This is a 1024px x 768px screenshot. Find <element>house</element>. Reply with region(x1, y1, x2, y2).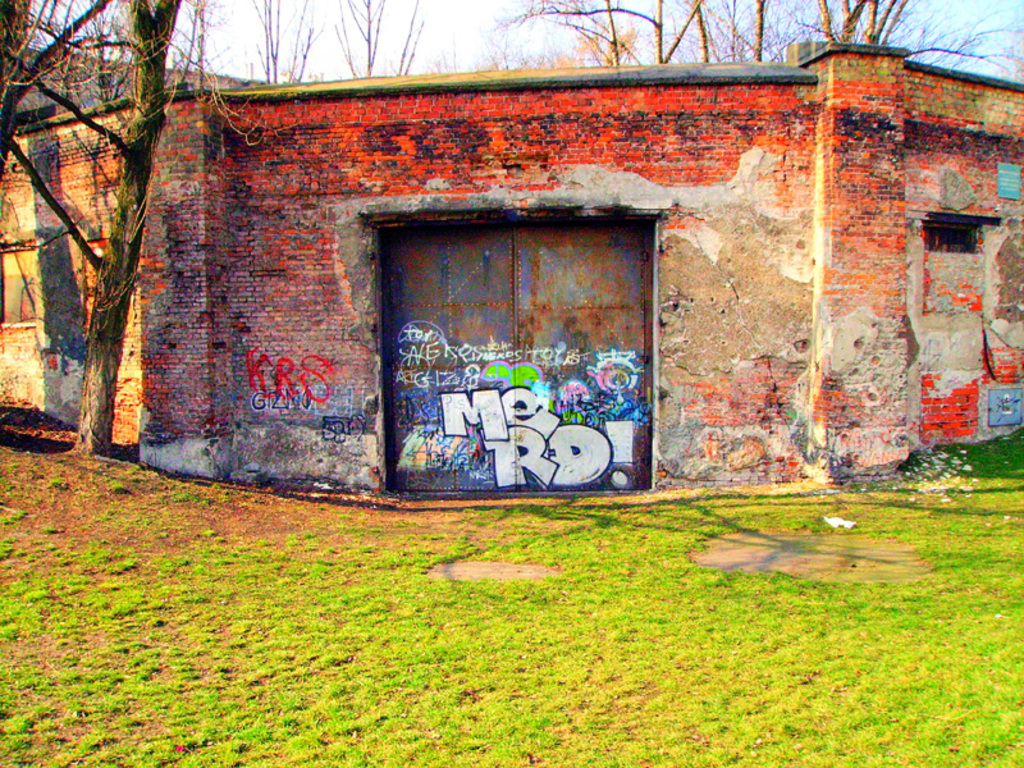
region(64, 10, 925, 561).
